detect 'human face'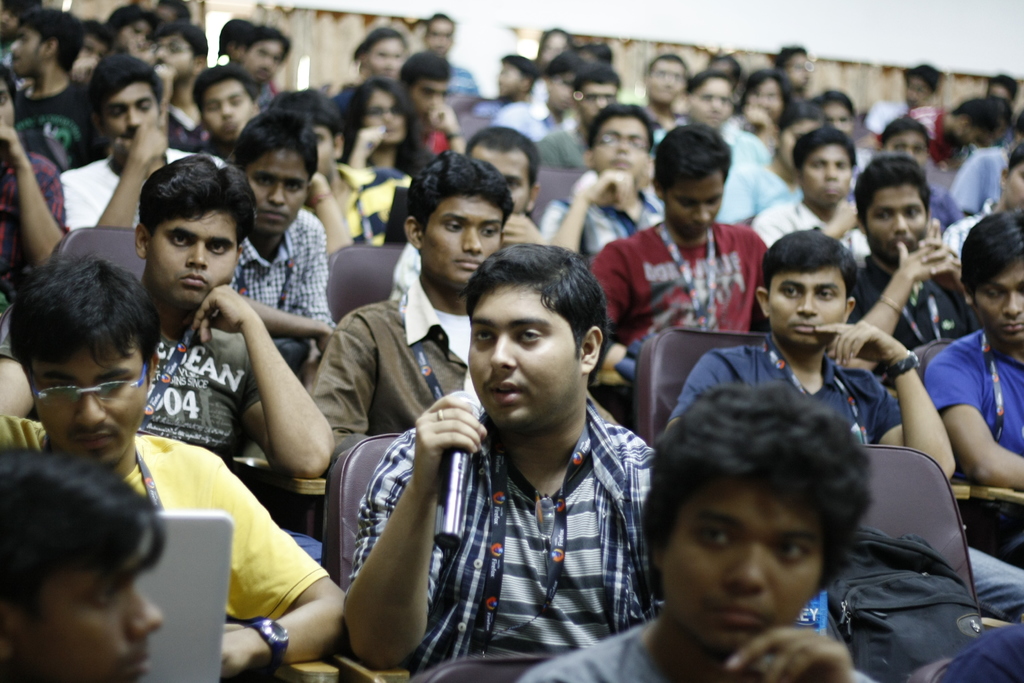
<bbox>35, 359, 143, 450</bbox>
